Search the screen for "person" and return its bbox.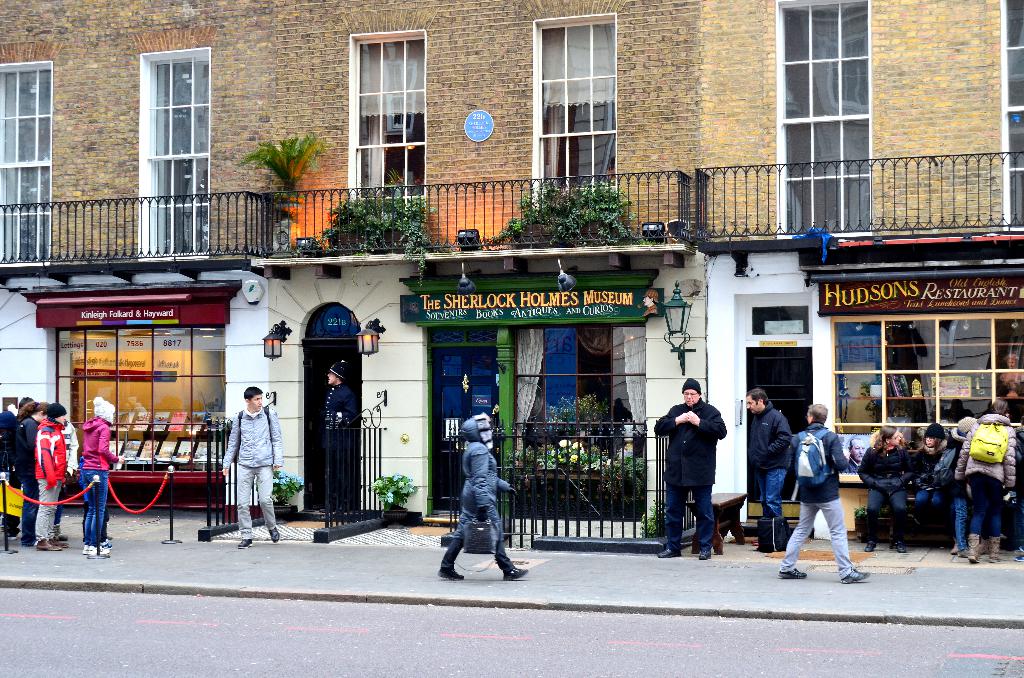
Found: box=[79, 397, 121, 557].
